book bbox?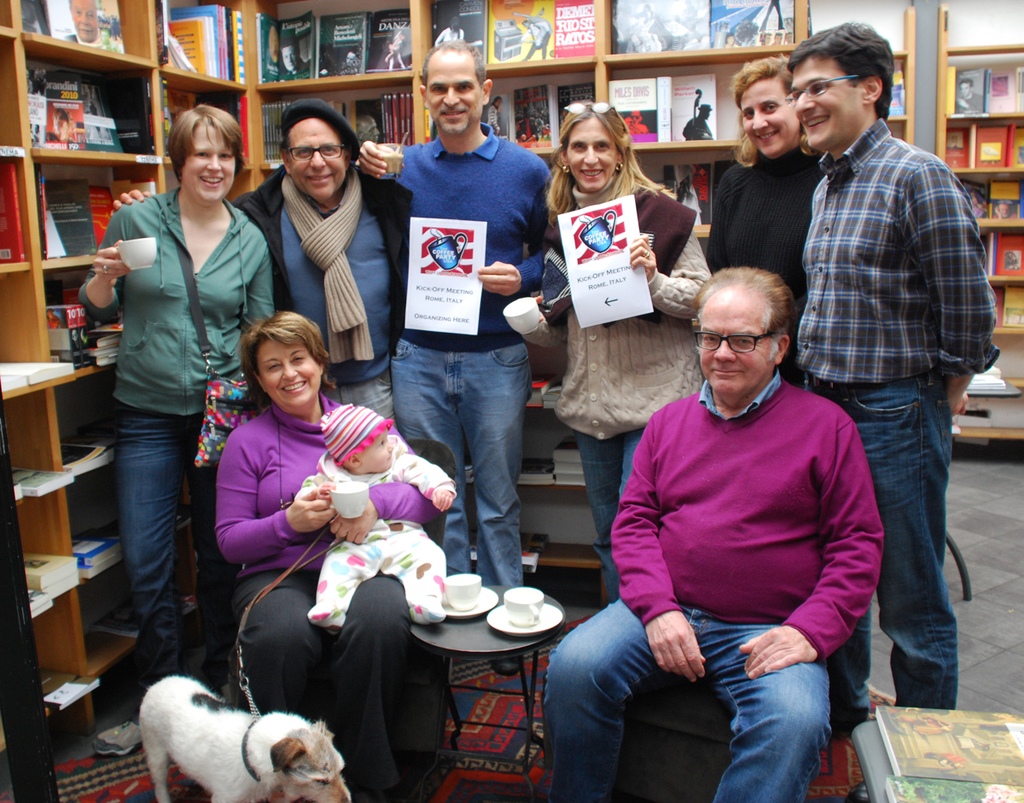
658,160,713,228
